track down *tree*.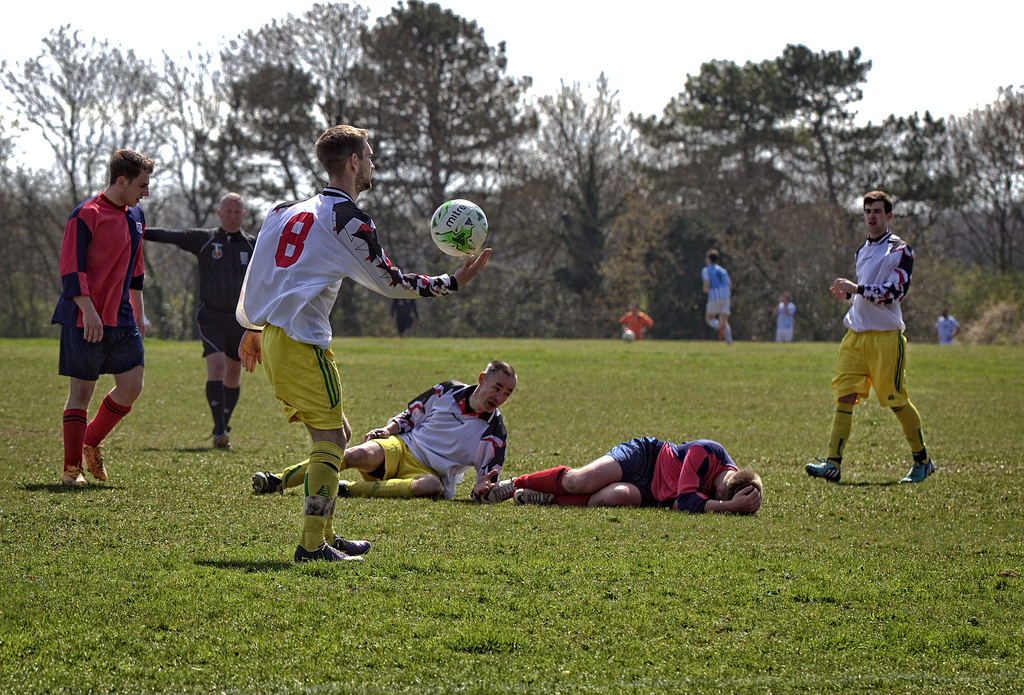
Tracked to [left=631, top=37, right=871, bottom=332].
